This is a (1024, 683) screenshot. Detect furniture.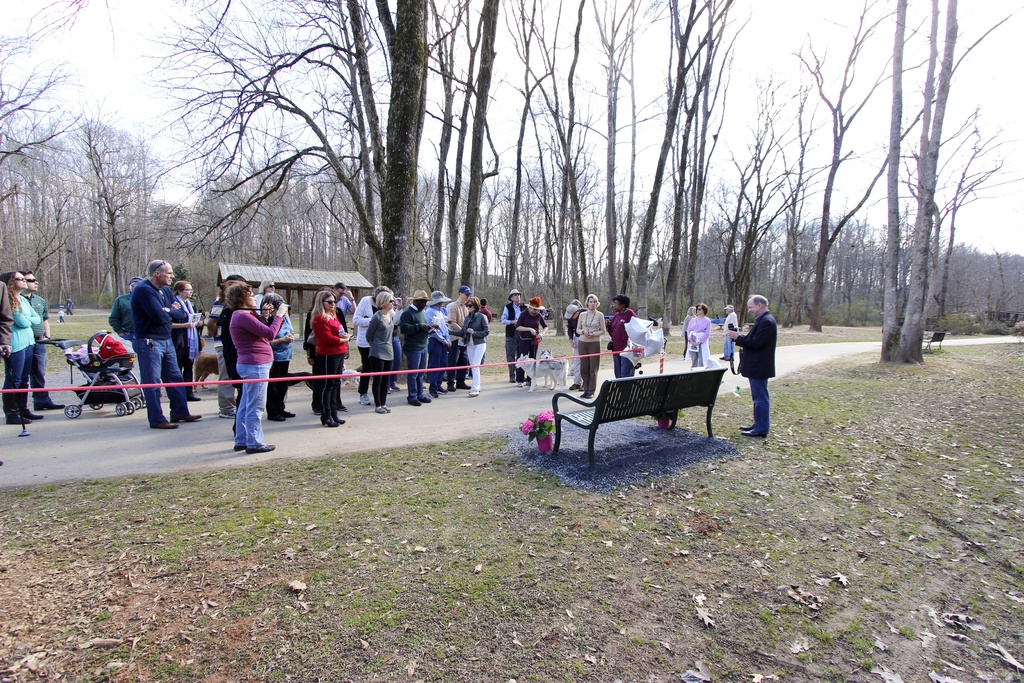
bbox(49, 304, 73, 313).
